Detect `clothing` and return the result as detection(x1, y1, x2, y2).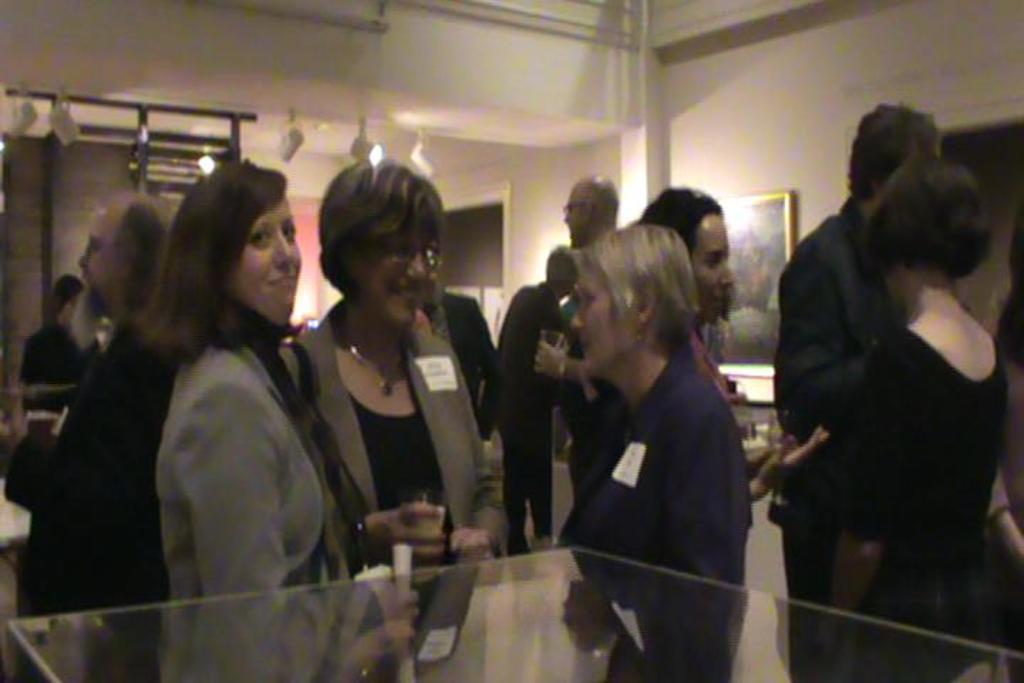
detection(152, 337, 381, 682).
